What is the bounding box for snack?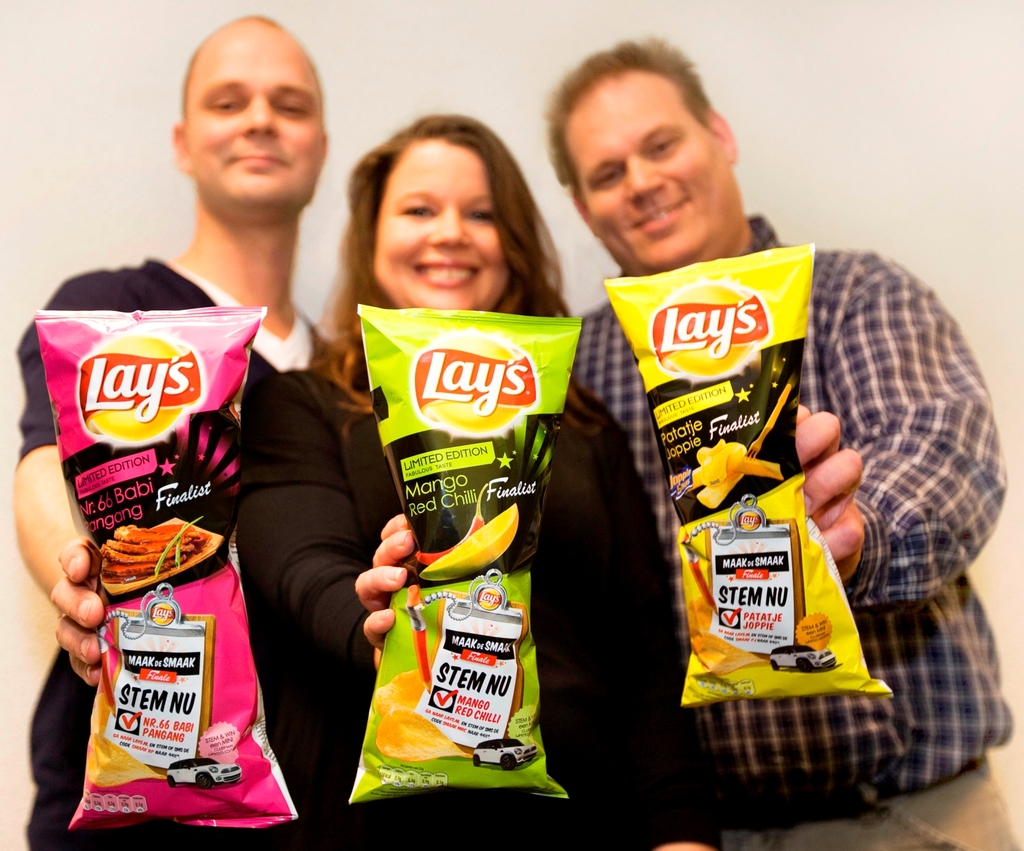
x1=690, y1=559, x2=814, y2=683.
